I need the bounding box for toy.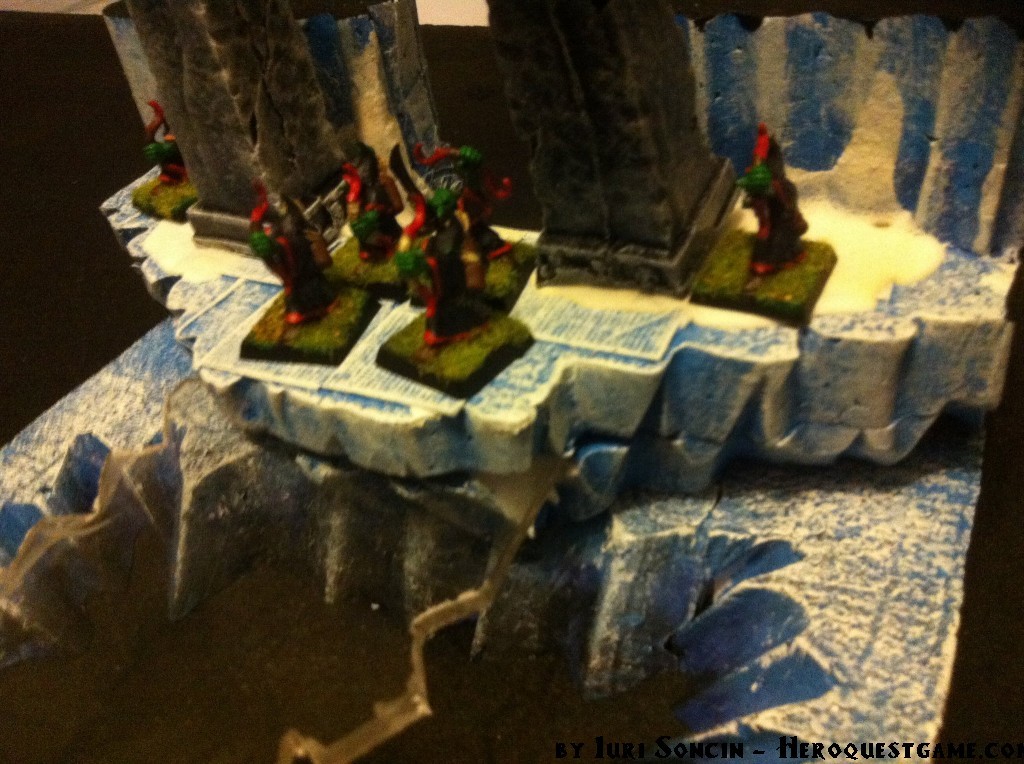
Here it is: crop(408, 146, 534, 324).
